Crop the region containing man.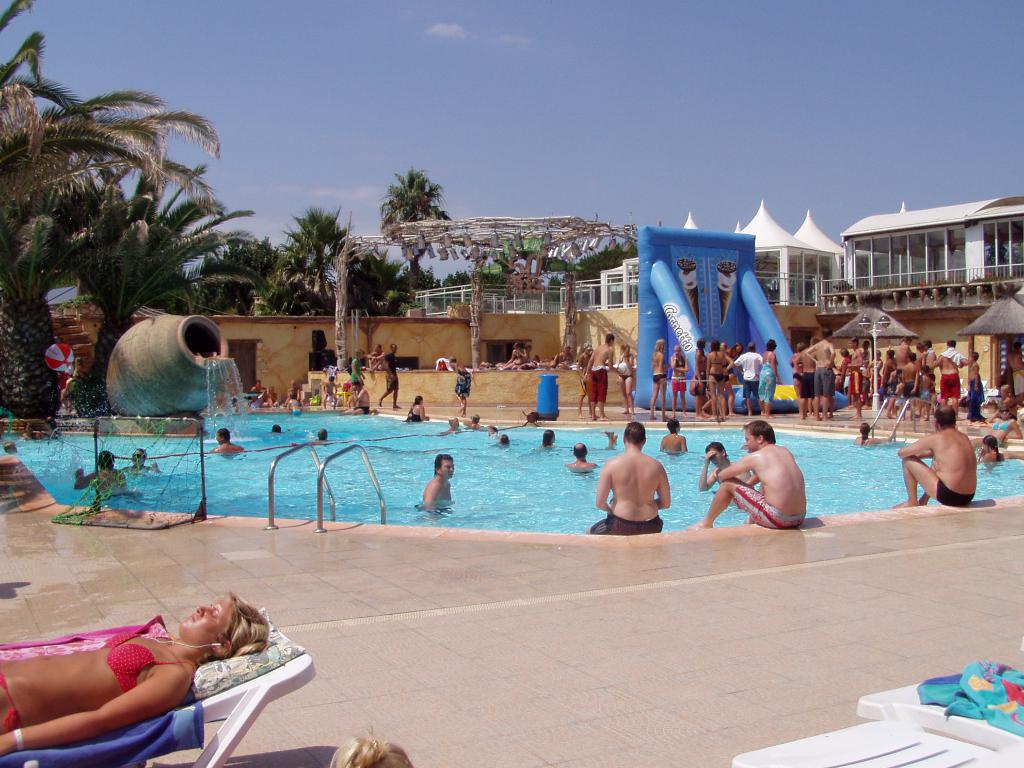
Crop region: Rect(74, 451, 127, 490).
